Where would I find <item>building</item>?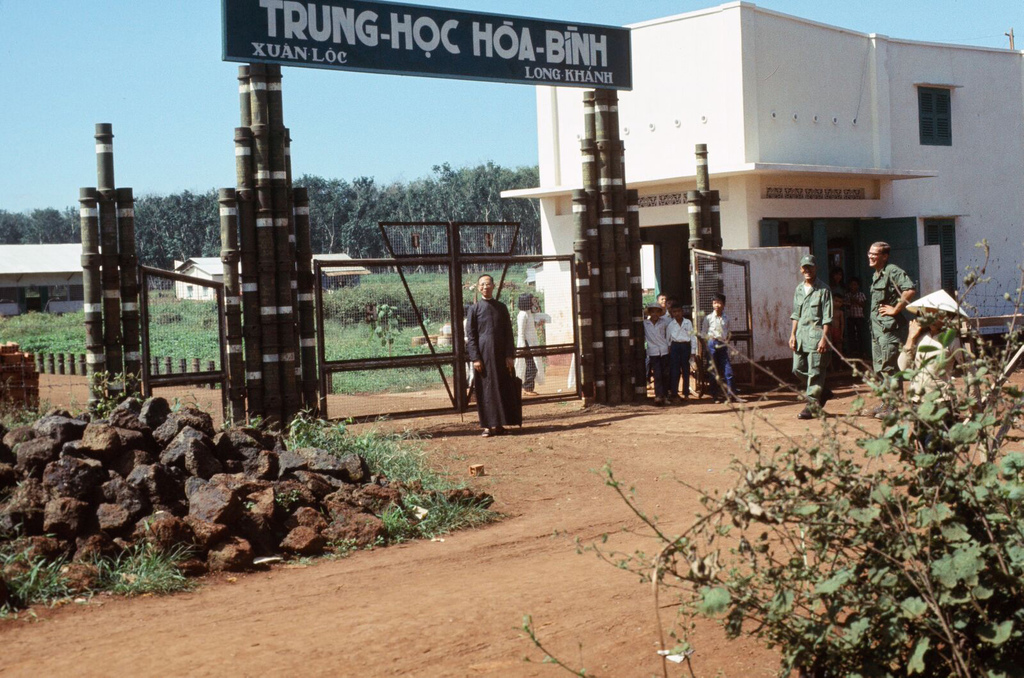
At BBox(4, 238, 84, 319).
